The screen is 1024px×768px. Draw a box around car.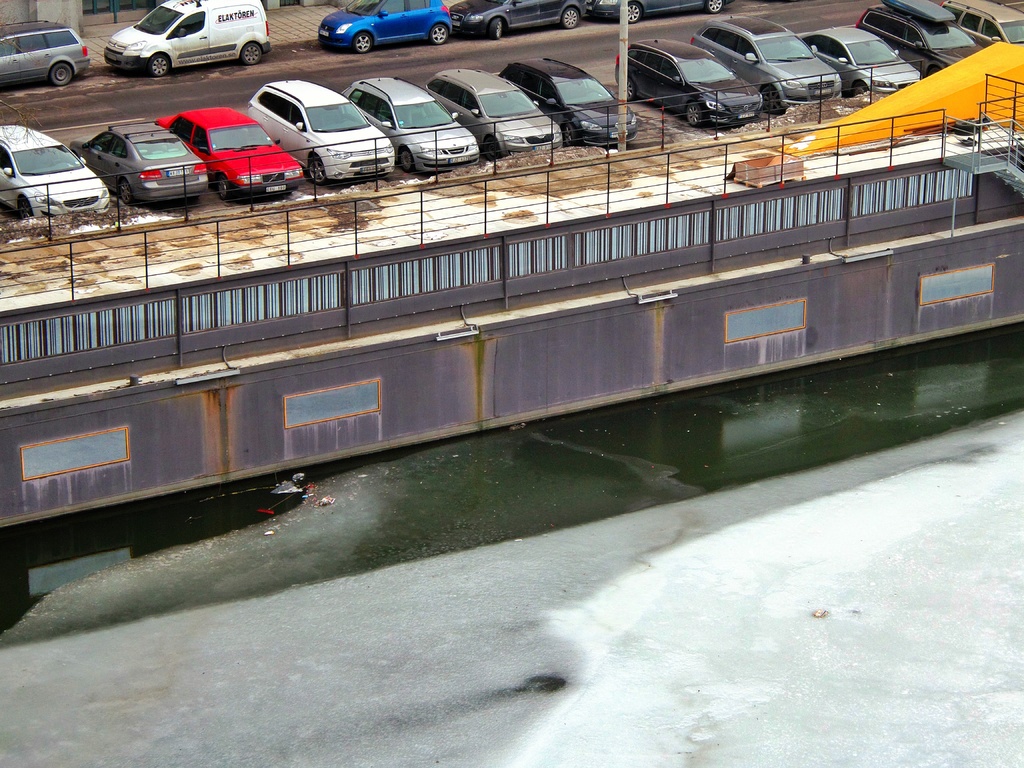
crop(792, 24, 925, 99).
